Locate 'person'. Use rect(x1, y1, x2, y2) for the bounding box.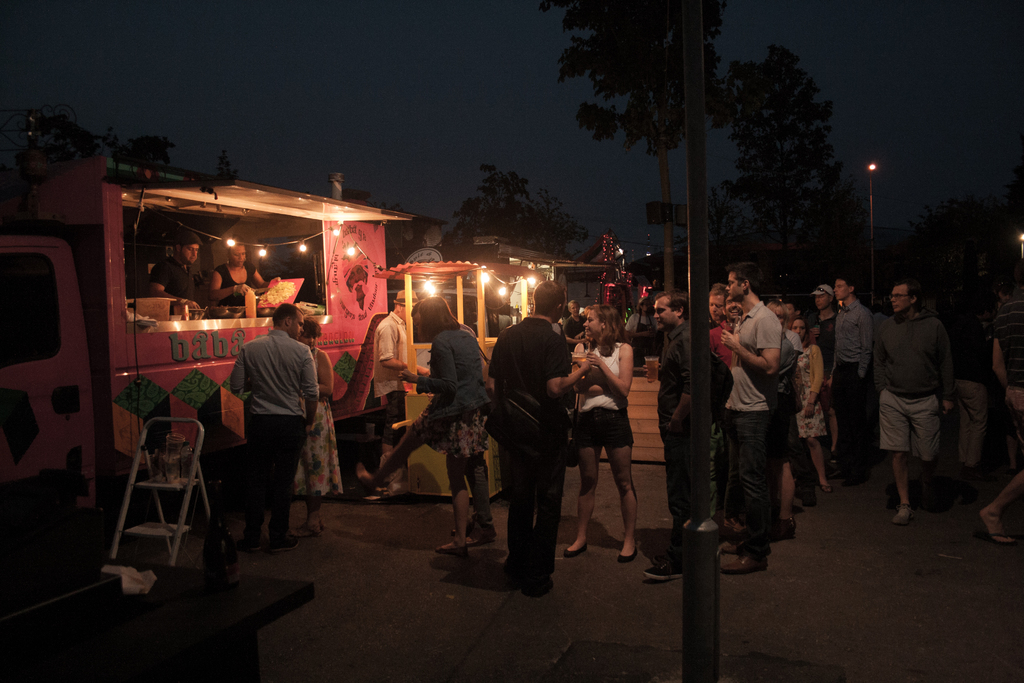
rect(391, 293, 490, 563).
